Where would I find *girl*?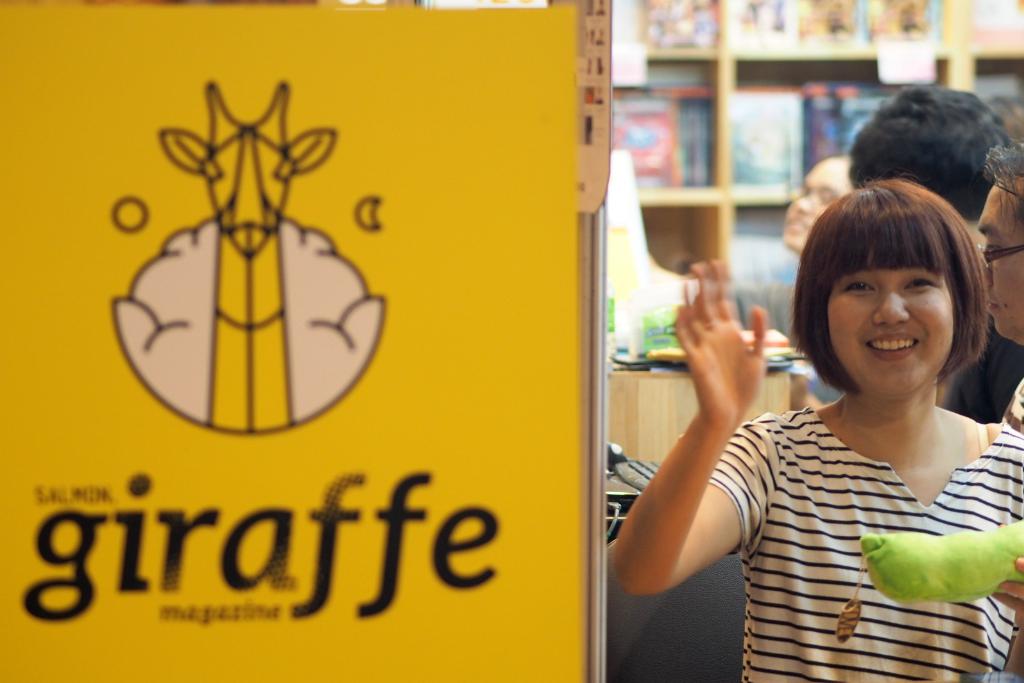
At bbox=(608, 181, 1023, 682).
